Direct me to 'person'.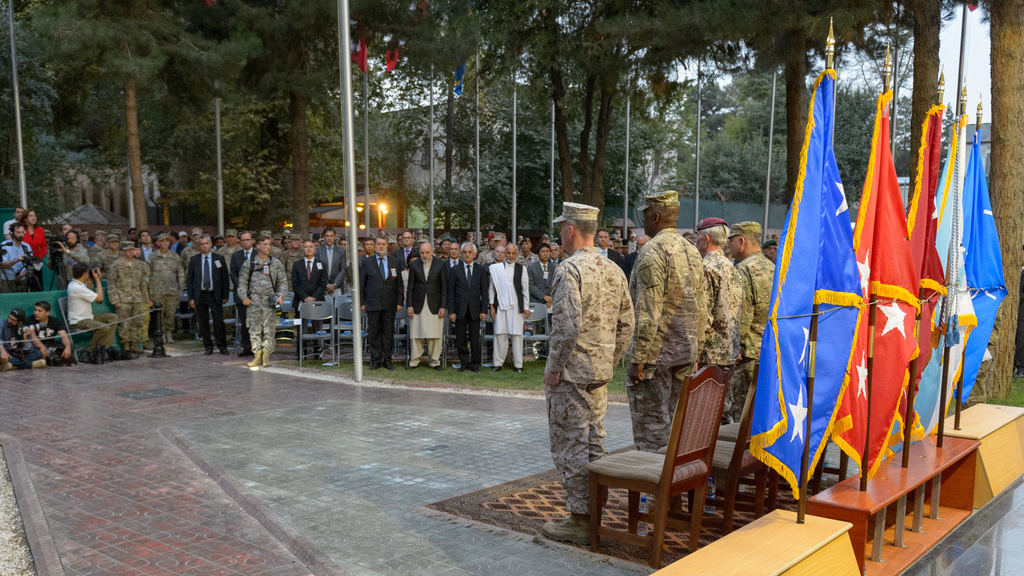
Direction: l=0, t=307, r=33, b=363.
